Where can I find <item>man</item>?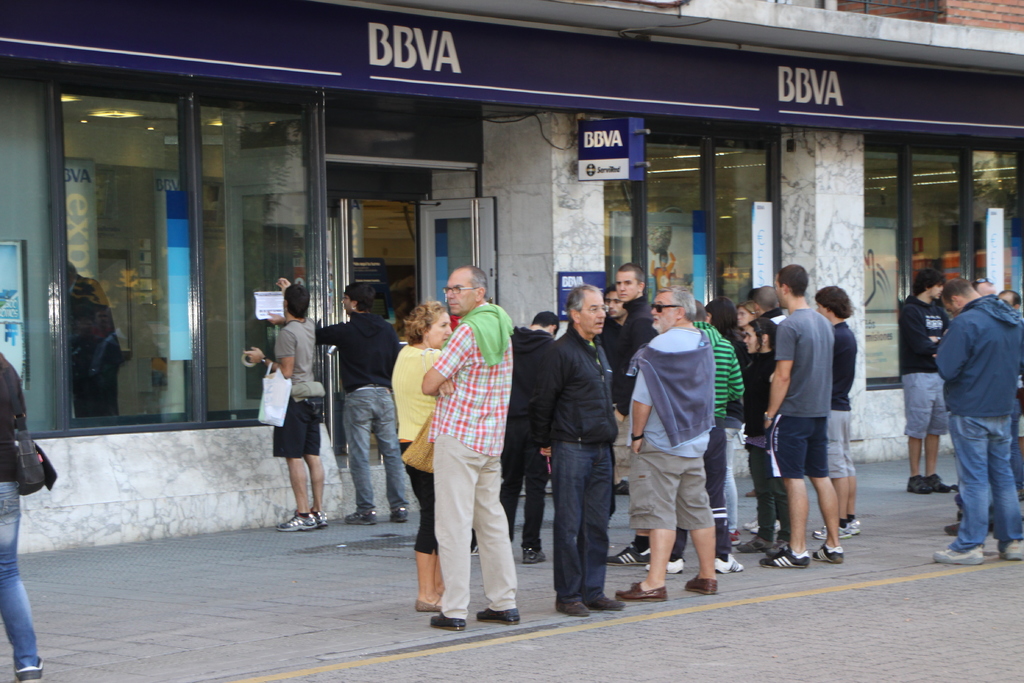
You can find it at crop(931, 276, 1023, 566).
